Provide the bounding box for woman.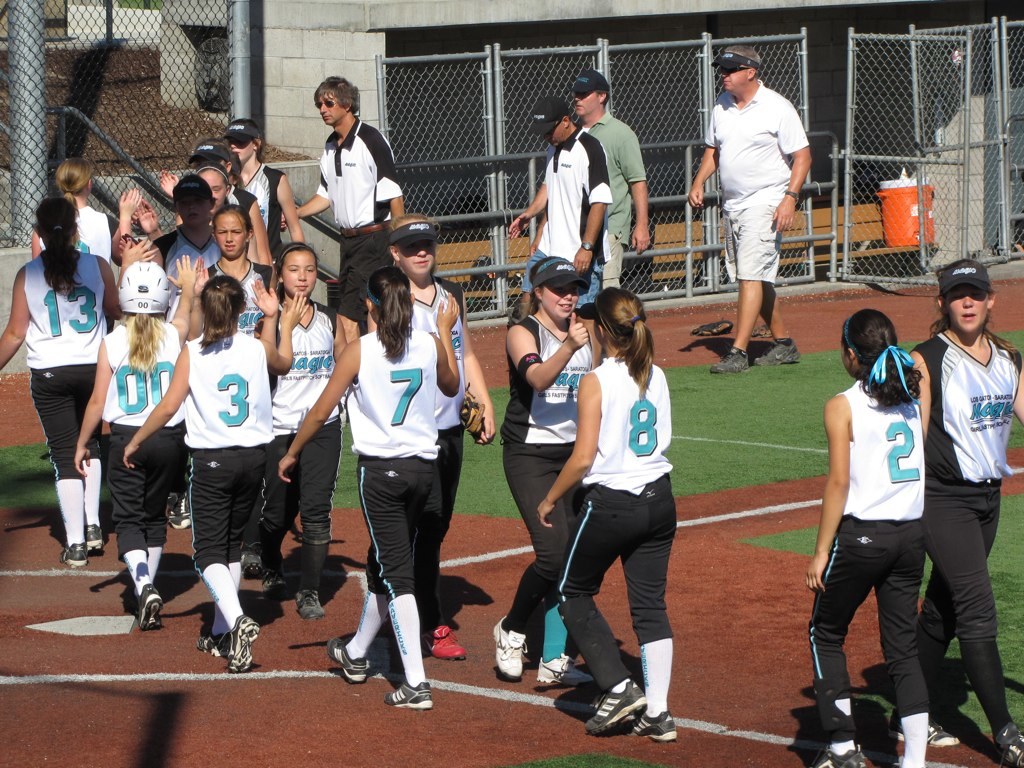
region(534, 284, 680, 743).
